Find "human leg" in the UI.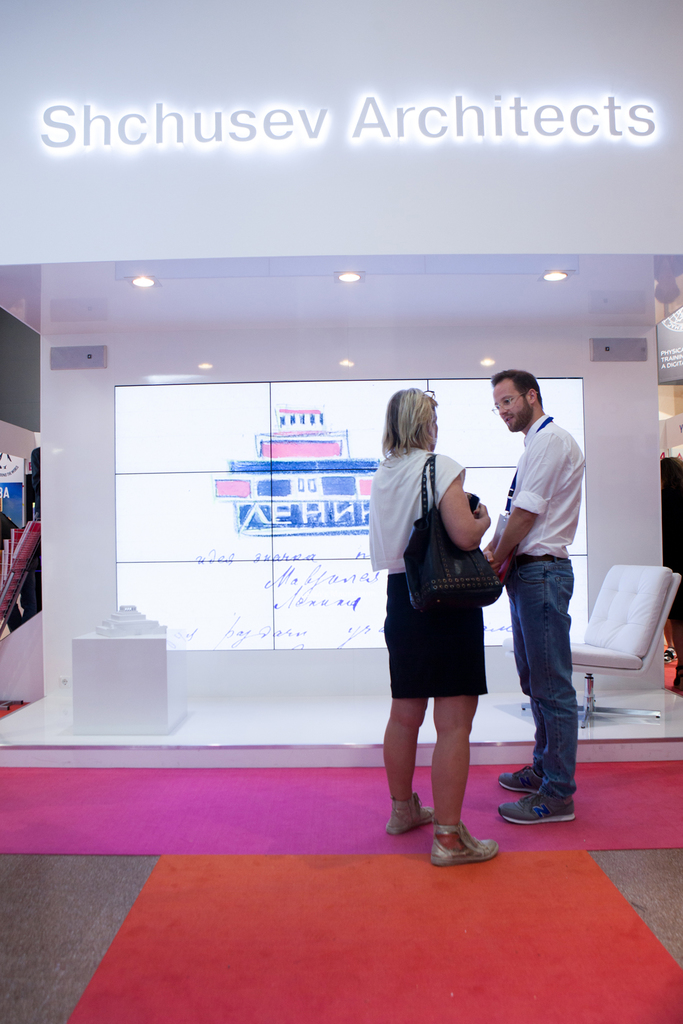
UI element at region(386, 596, 497, 872).
